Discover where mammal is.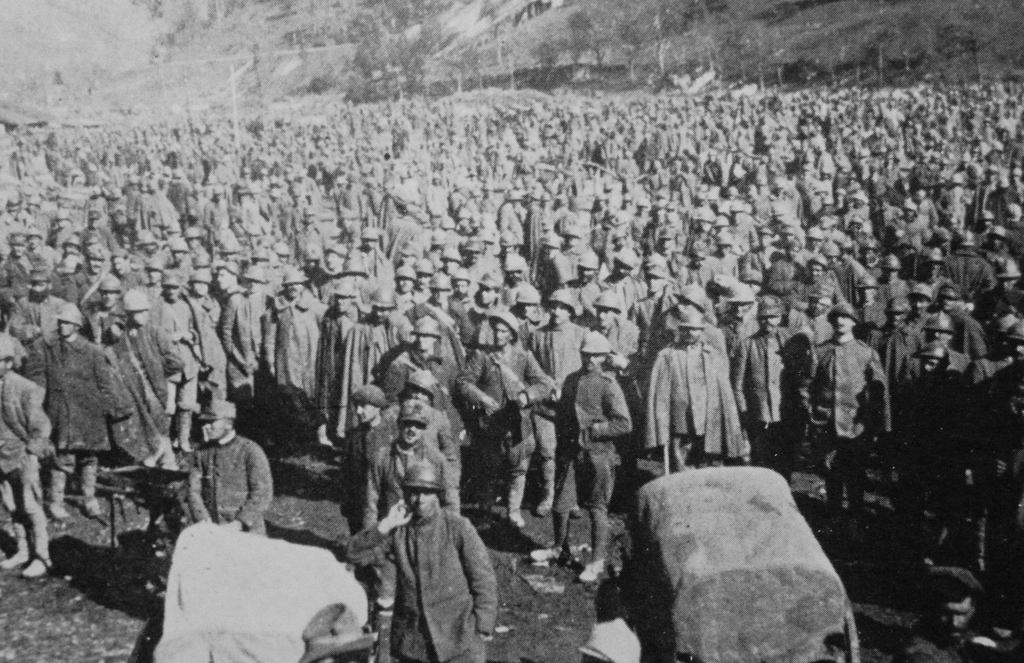
Discovered at locate(374, 455, 511, 650).
